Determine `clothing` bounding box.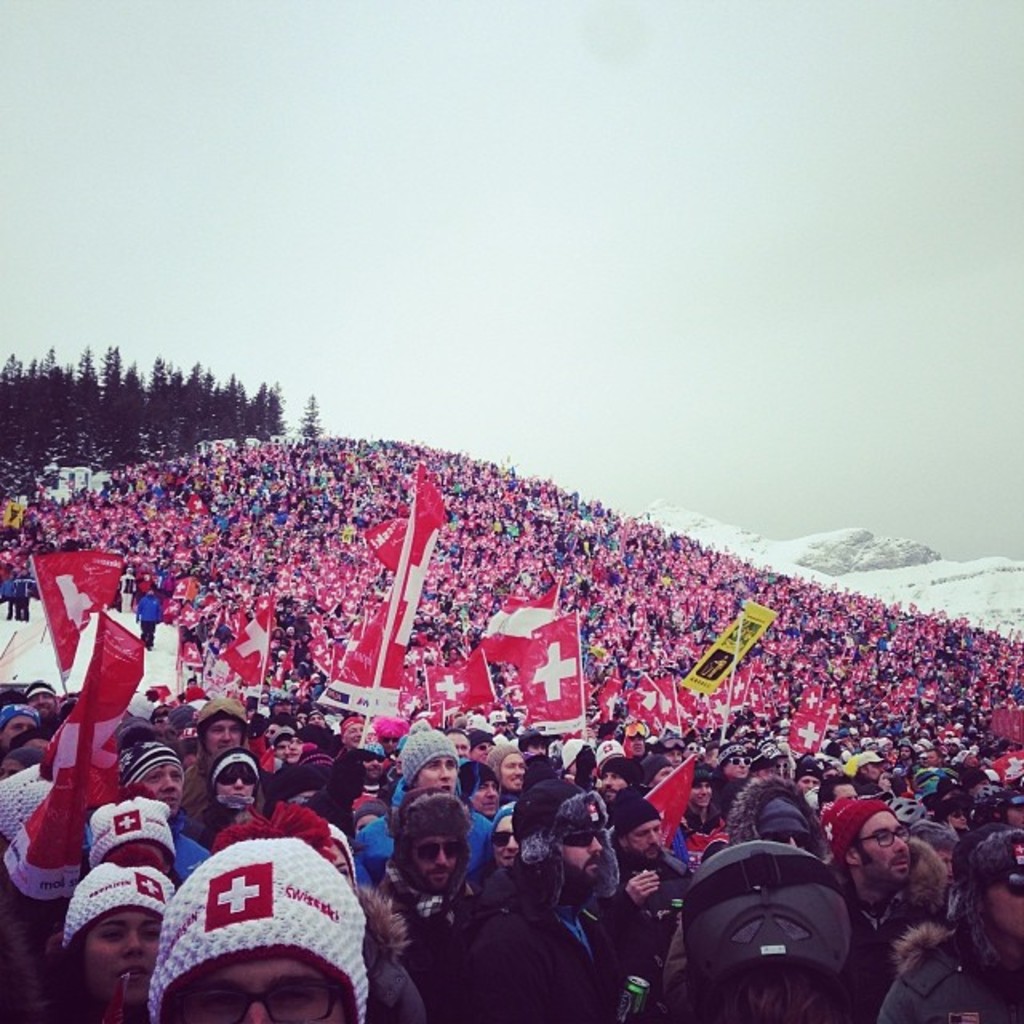
Determined: rect(357, 784, 494, 888).
